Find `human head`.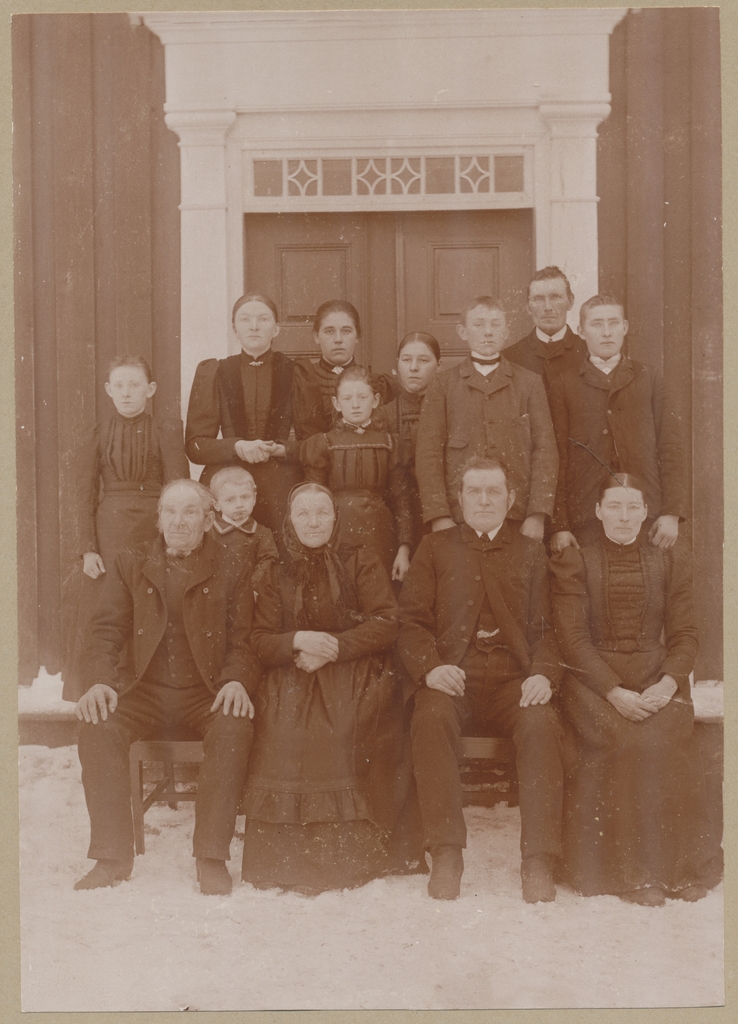
577/297/632/356.
